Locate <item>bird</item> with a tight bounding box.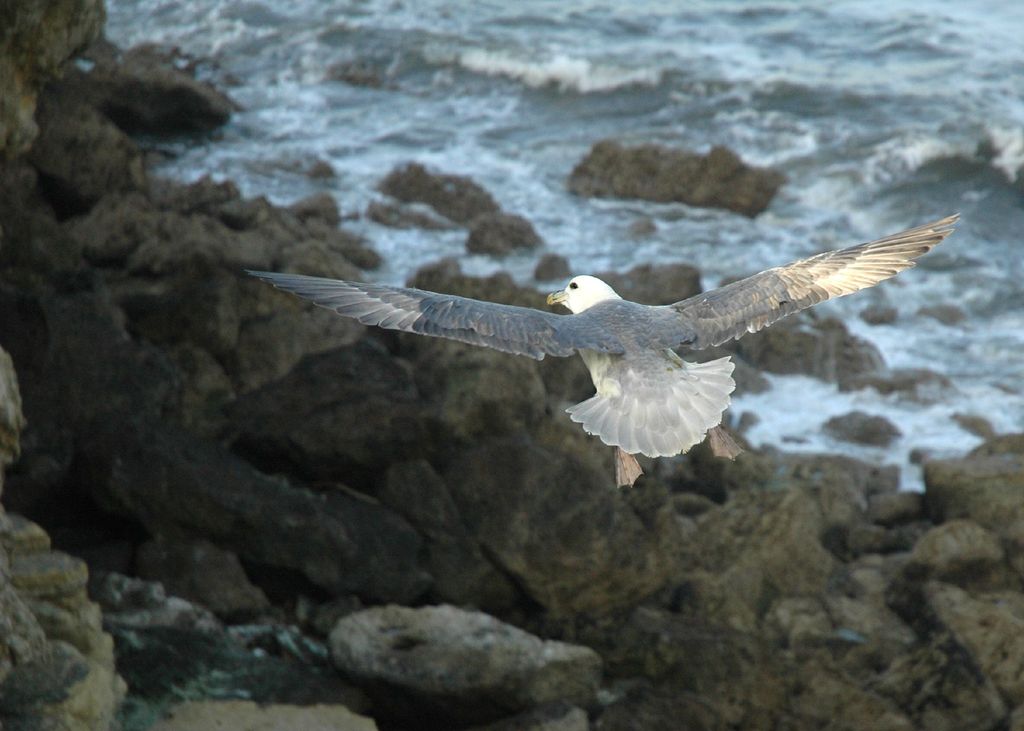
bbox=(243, 195, 966, 496).
